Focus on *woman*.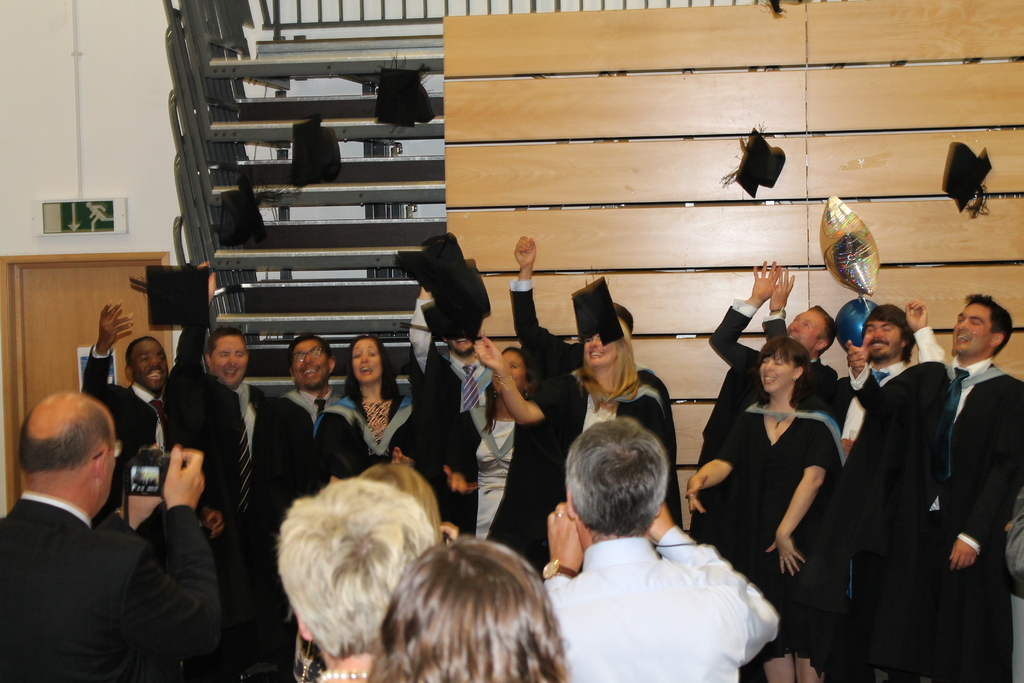
Focused at bbox=[271, 474, 438, 682].
